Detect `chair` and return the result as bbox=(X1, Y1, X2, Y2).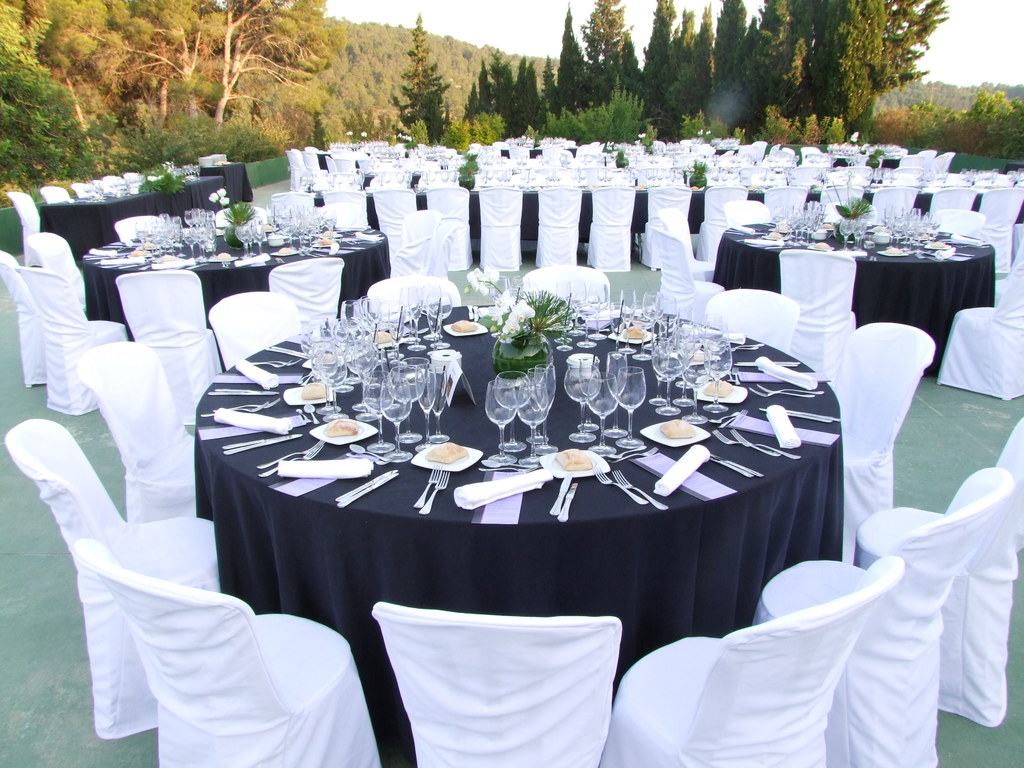
bbox=(932, 252, 1023, 400).
